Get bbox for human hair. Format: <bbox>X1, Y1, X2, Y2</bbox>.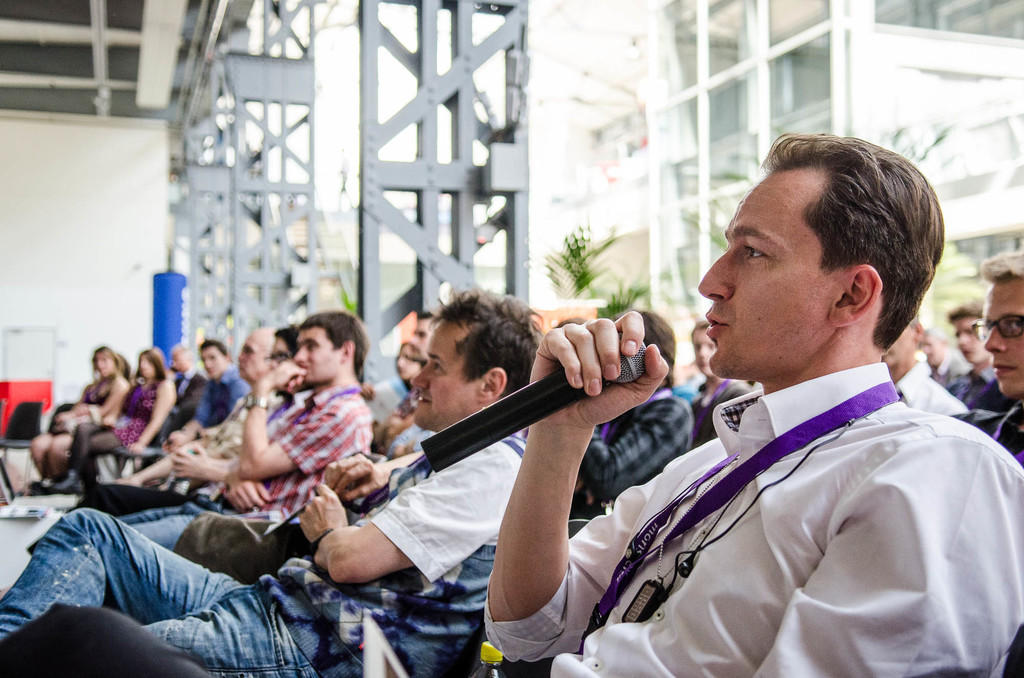
<bbox>138, 347, 164, 381</bbox>.
